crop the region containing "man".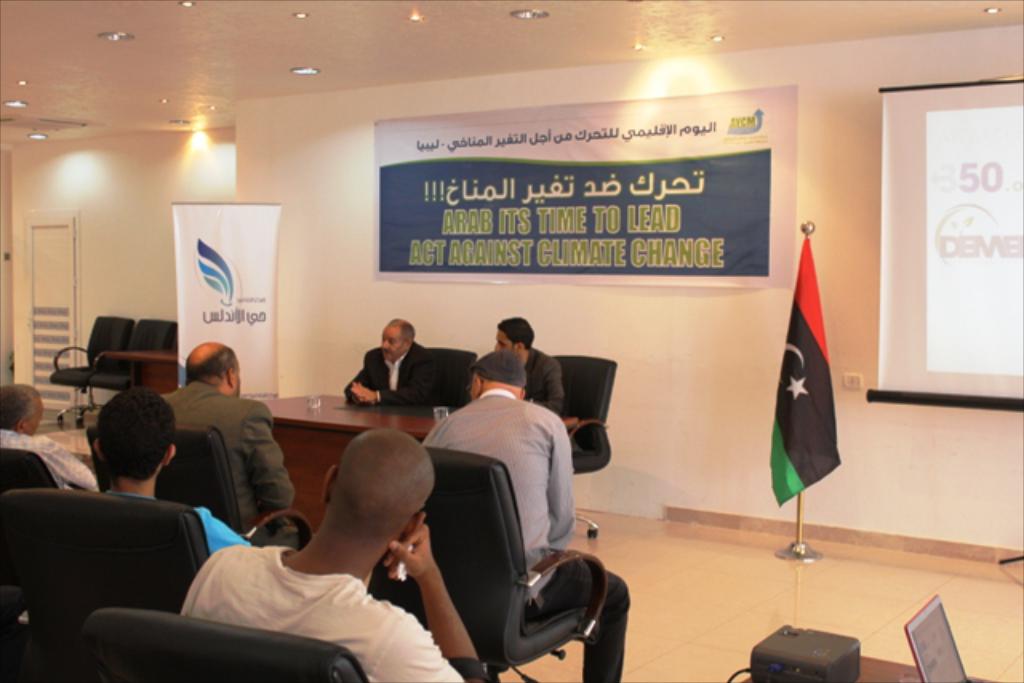
Crop region: locate(86, 381, 245, 563).
